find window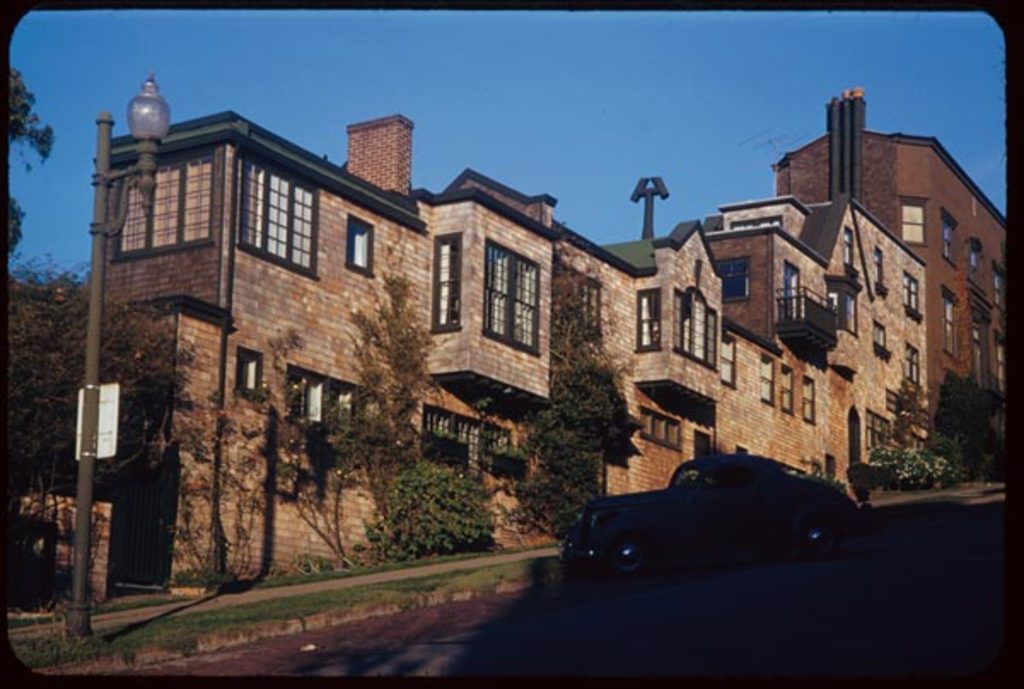
<box>346,211,375,276</box>
